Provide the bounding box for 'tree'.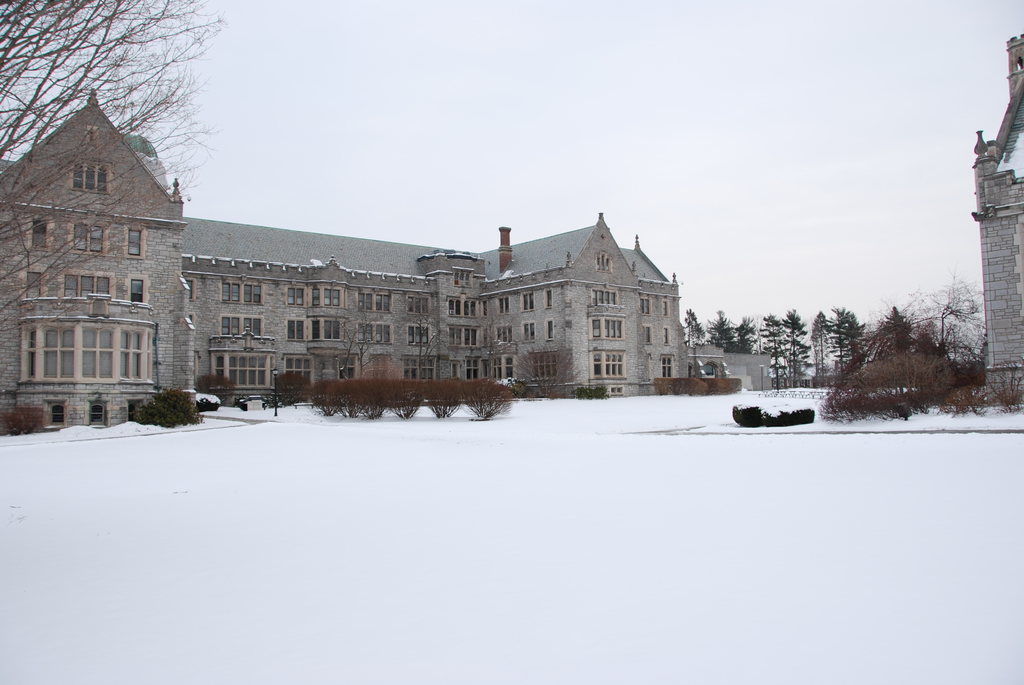
{"x1": 345, "y1": 306, "x2": 385, "y2": 389}.
